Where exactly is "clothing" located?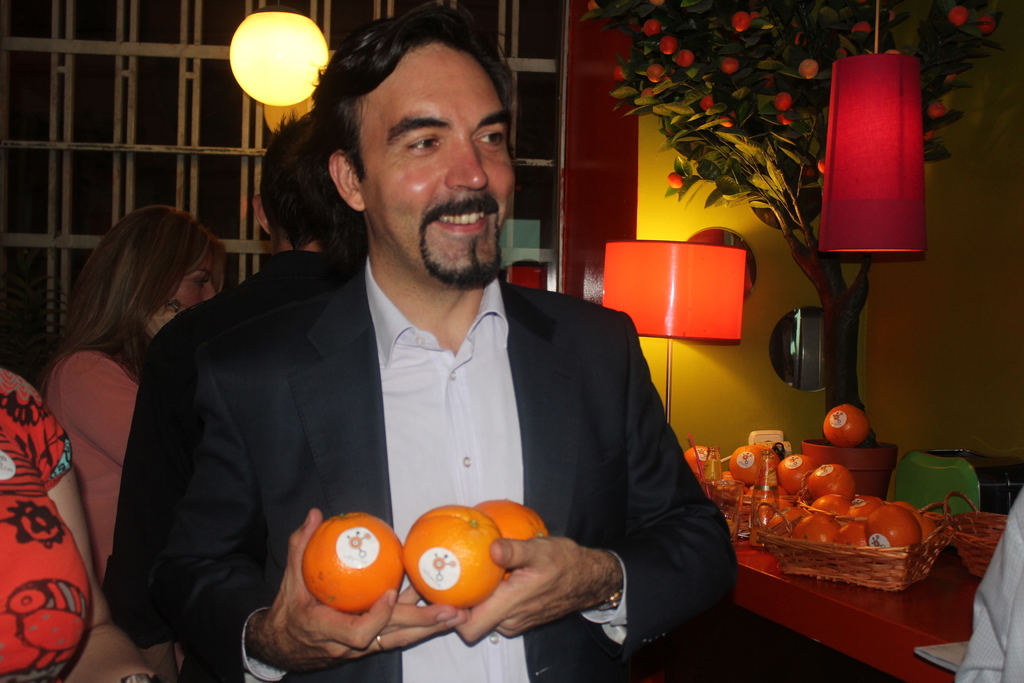
Its bounding box is [44, 350, 142, 561].
